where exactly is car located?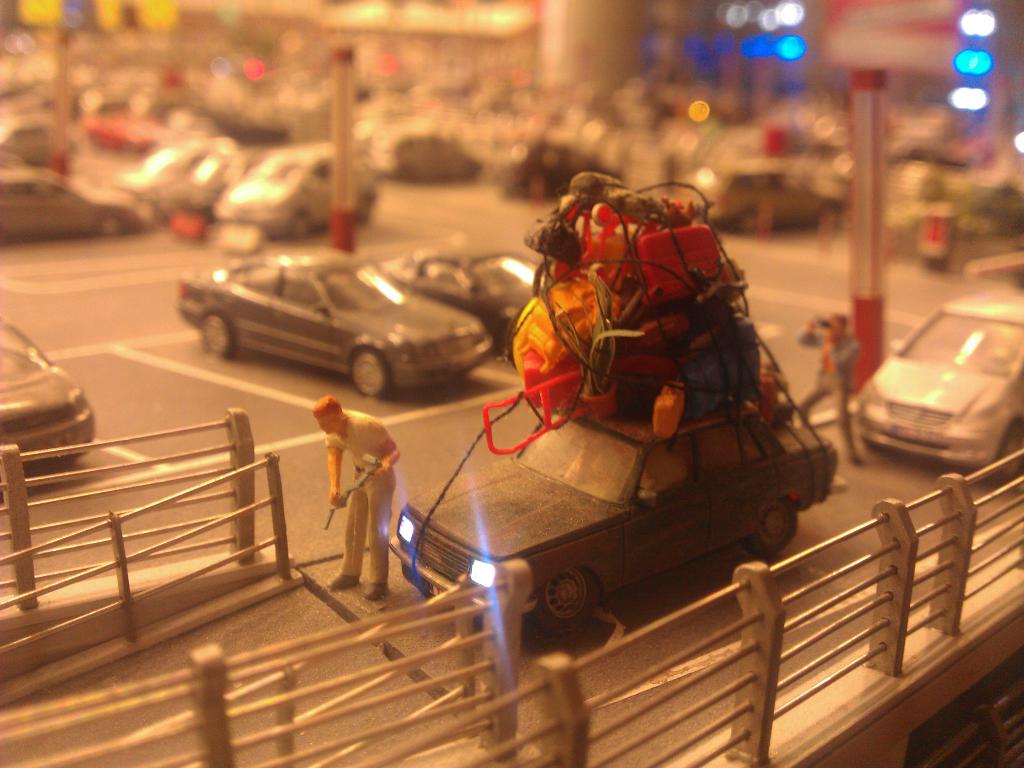
Its bounding box is (left=377, top=230, right=553, bottom=351).
